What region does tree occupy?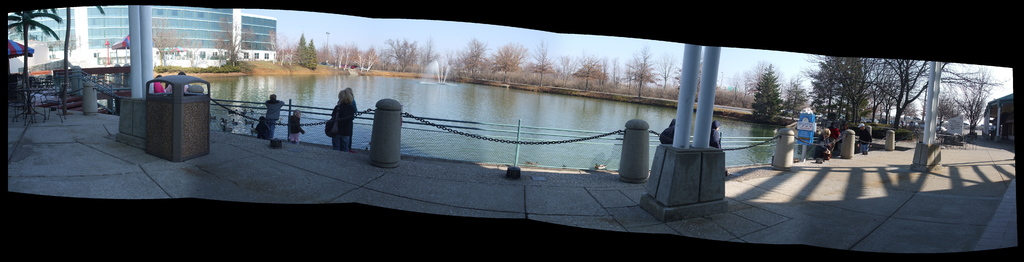
bbox=[140, 19, 184, 76].
